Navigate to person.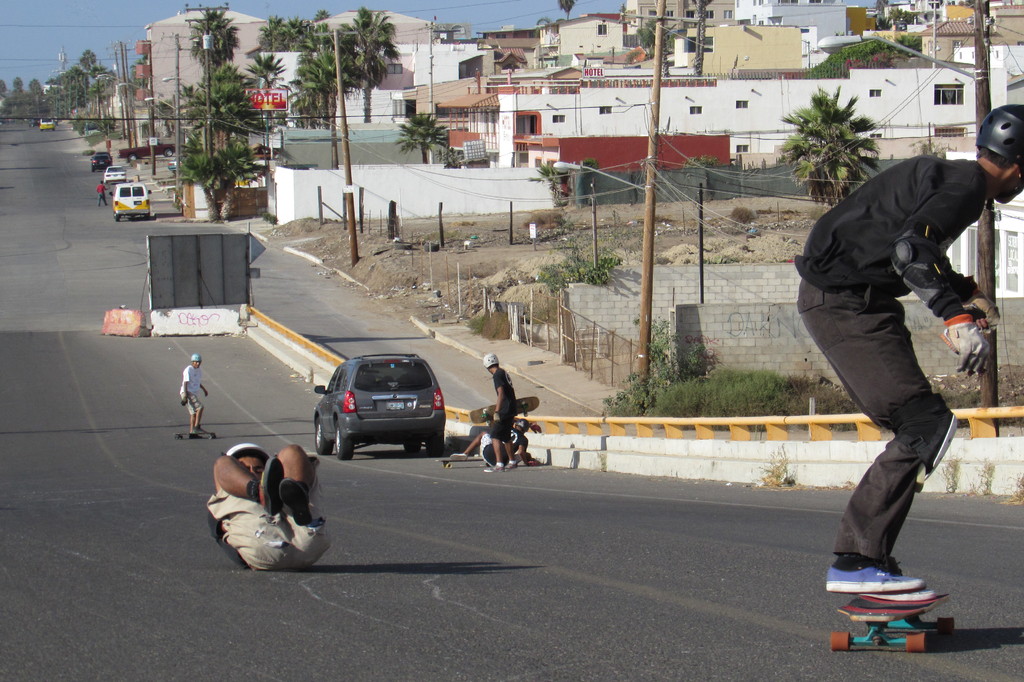
Navigation target: l=488, t=356, r=521, b=471.
